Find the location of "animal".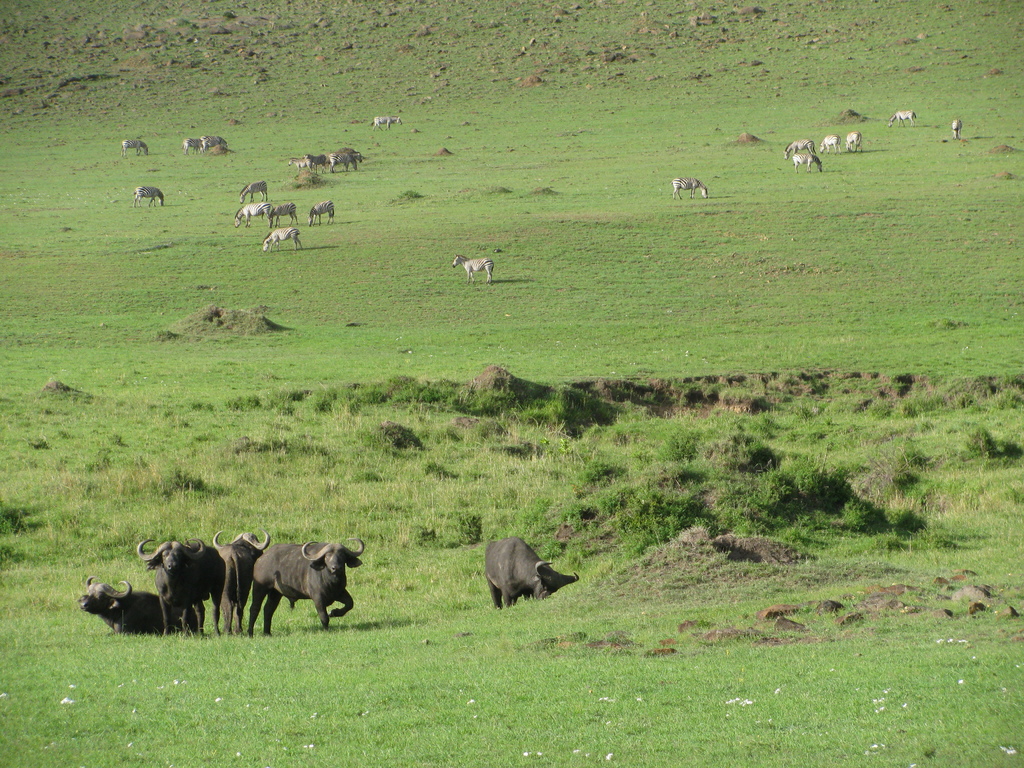
Location: detection(261, 221, 307, 252).
